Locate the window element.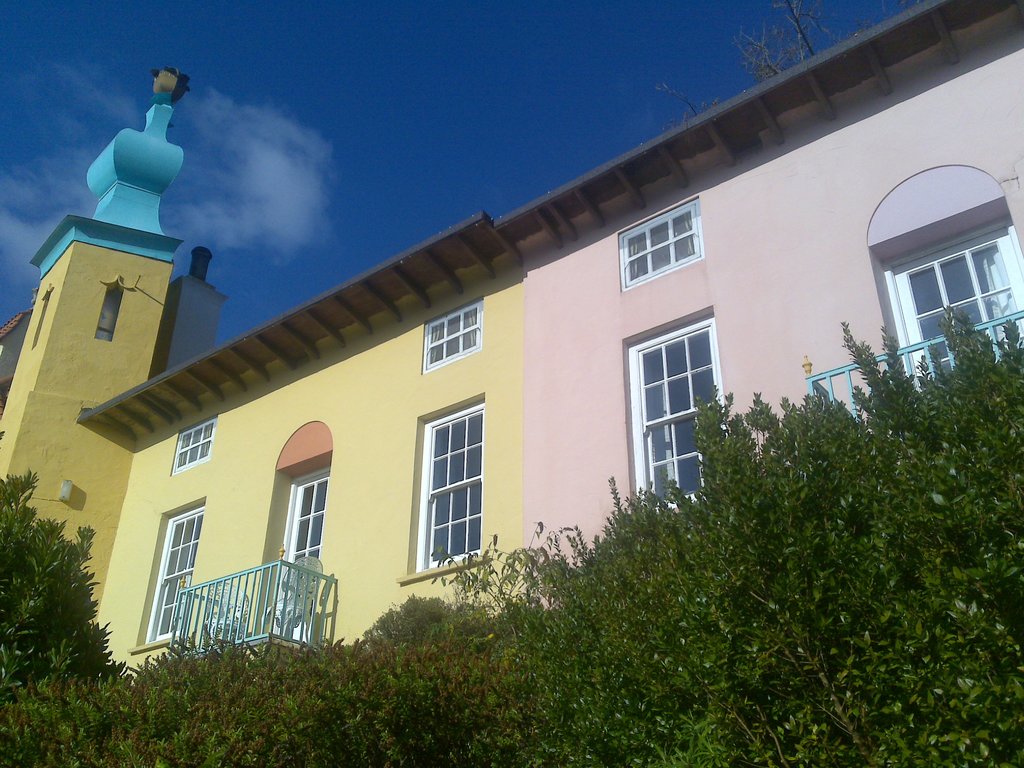
Element bbox: {"left": 144, "top": 502, "right": 207, "bottom": 646}.
